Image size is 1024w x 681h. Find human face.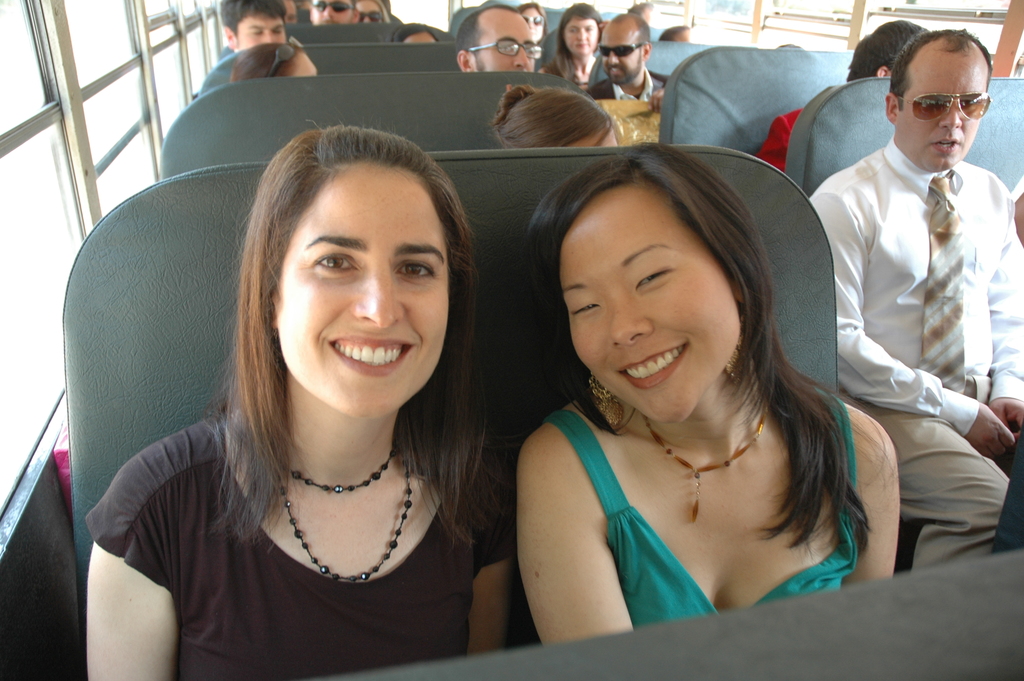
[x1=603, y1=30, x2=645, y2=83].
